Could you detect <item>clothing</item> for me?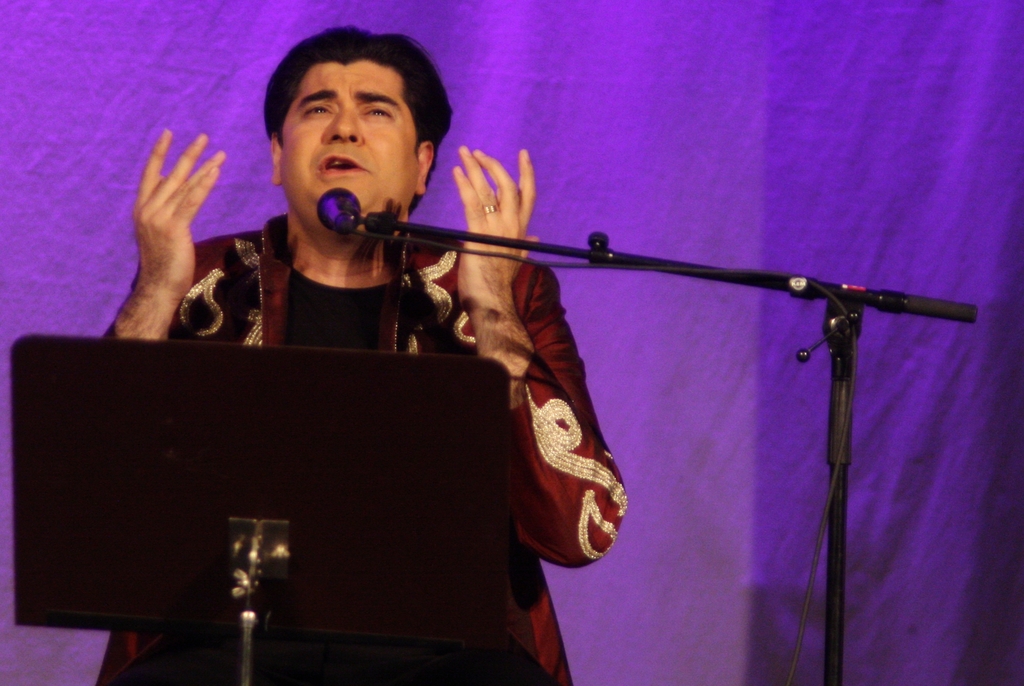
Detection result: select_region(90, 218, 632, 685).
